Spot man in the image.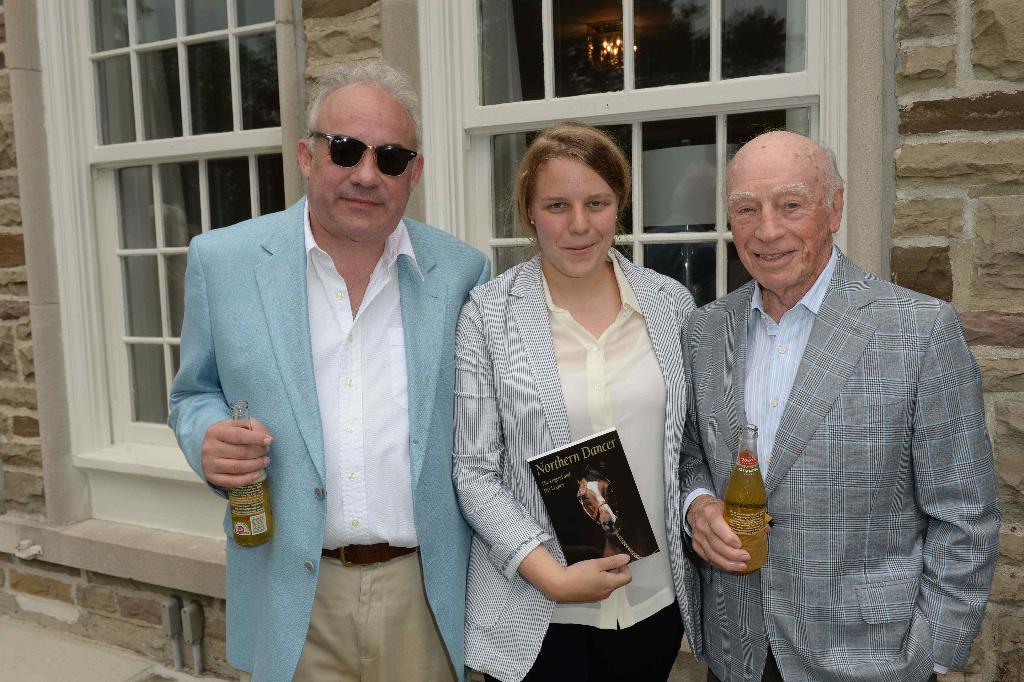
man found at (163, 56, 495, 681).
